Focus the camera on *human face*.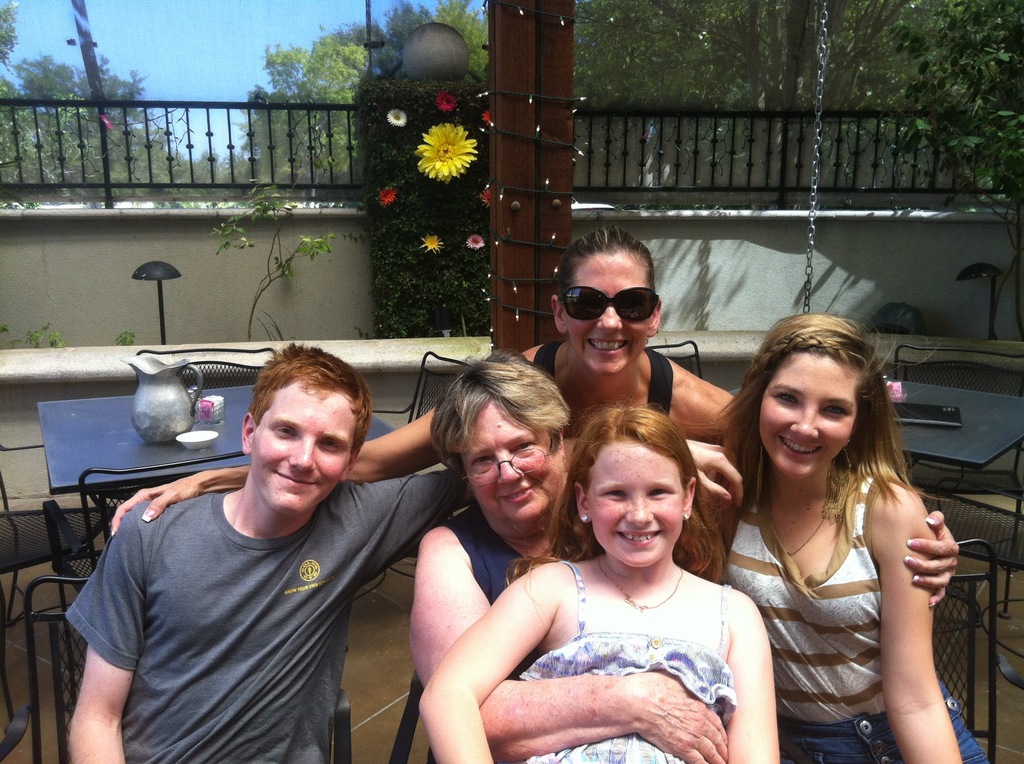
Focus region: <region>254, 393, 351, 512</region>.
